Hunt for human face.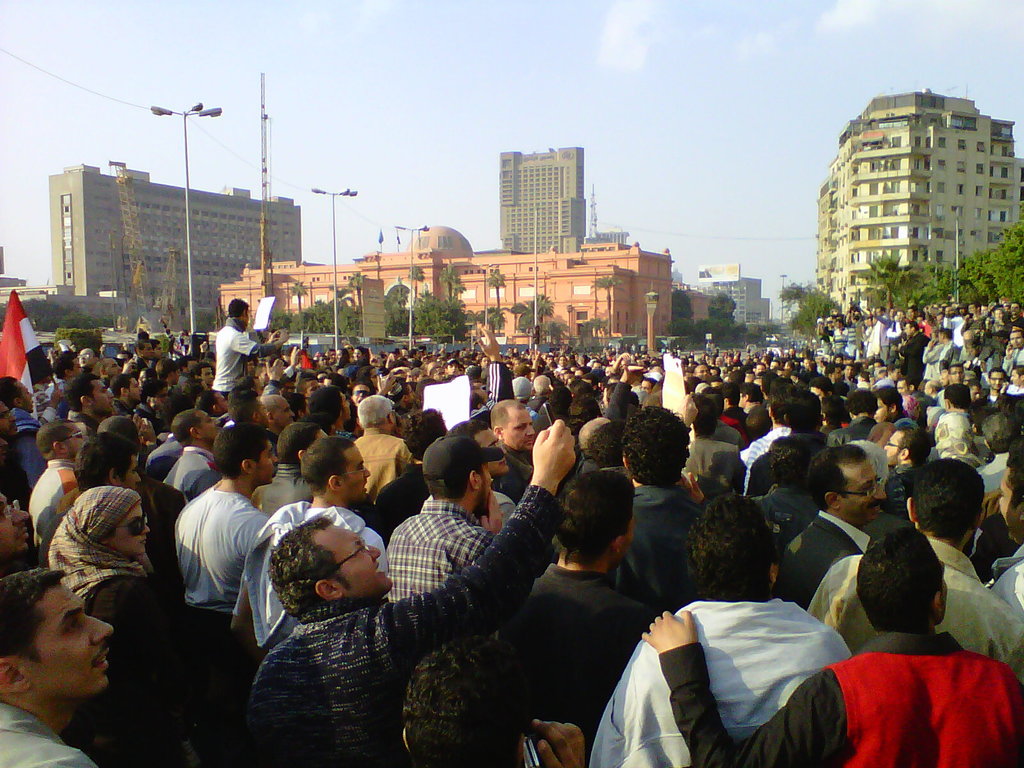
Hunted down at detection(838, 463, 885, 527).
